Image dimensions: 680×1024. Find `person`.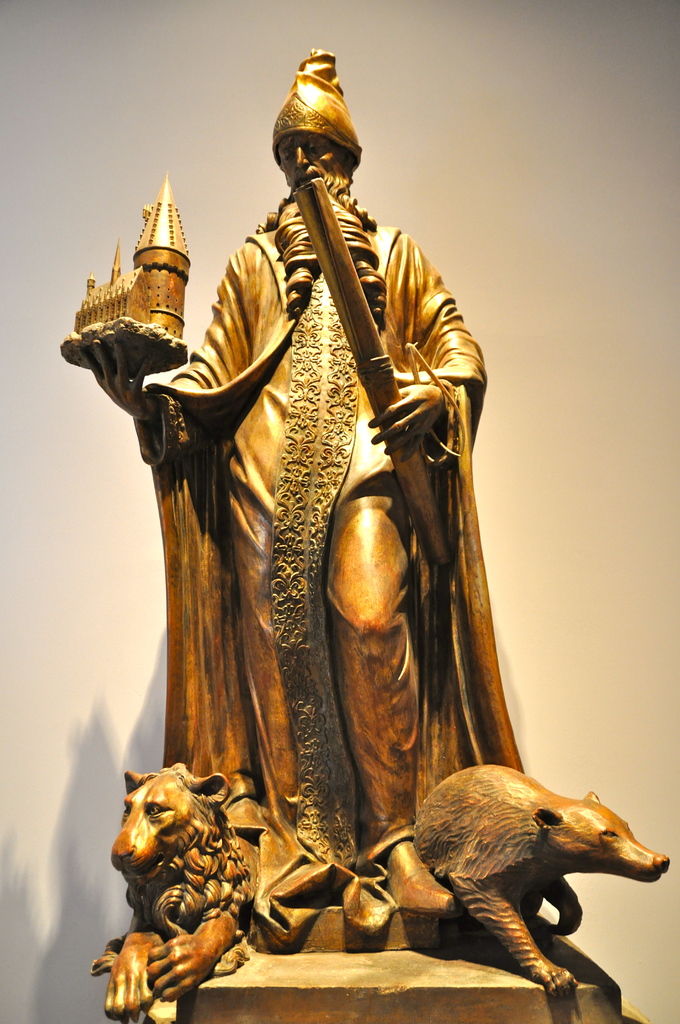
<bbox>111, 125, 525, 968</bbox>.
